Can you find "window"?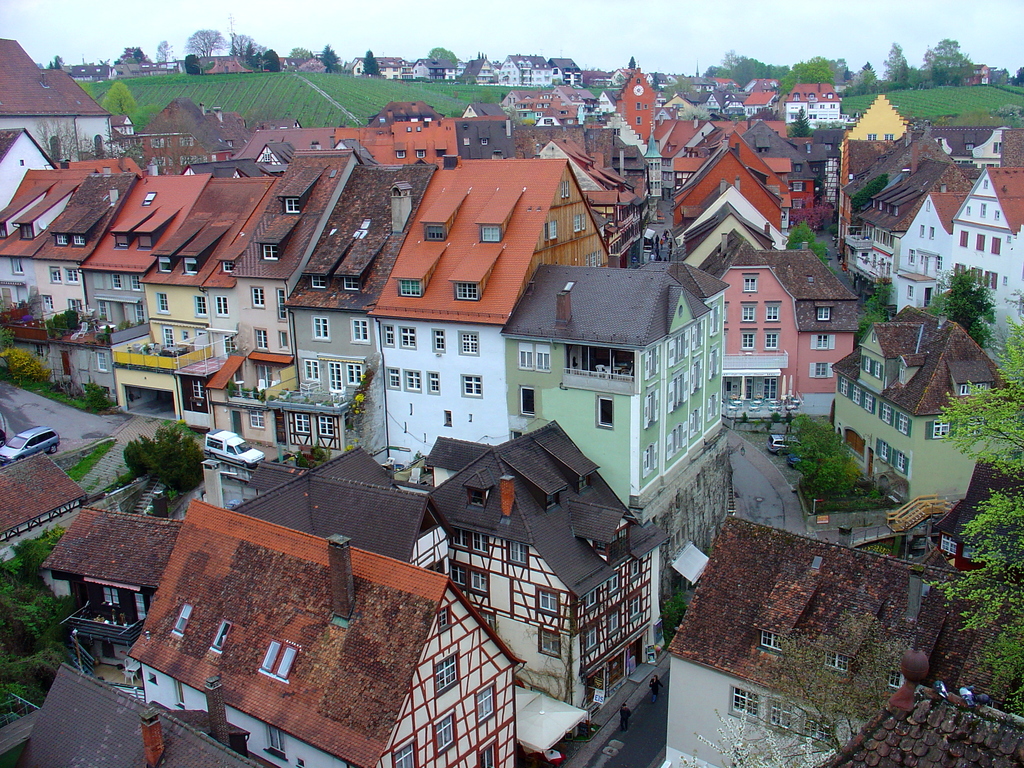
Yes, bounding box: 540 634 556 656.
